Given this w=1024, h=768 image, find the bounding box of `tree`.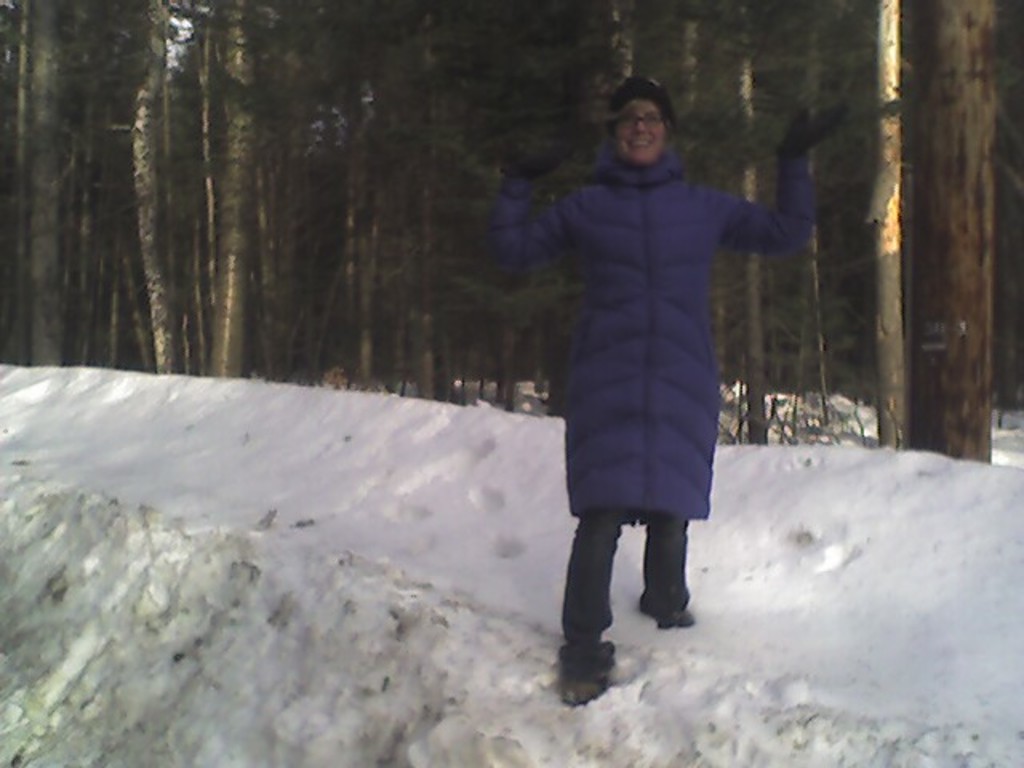
pyautogui.locateOnScreen(901, 0, 990, 462).
